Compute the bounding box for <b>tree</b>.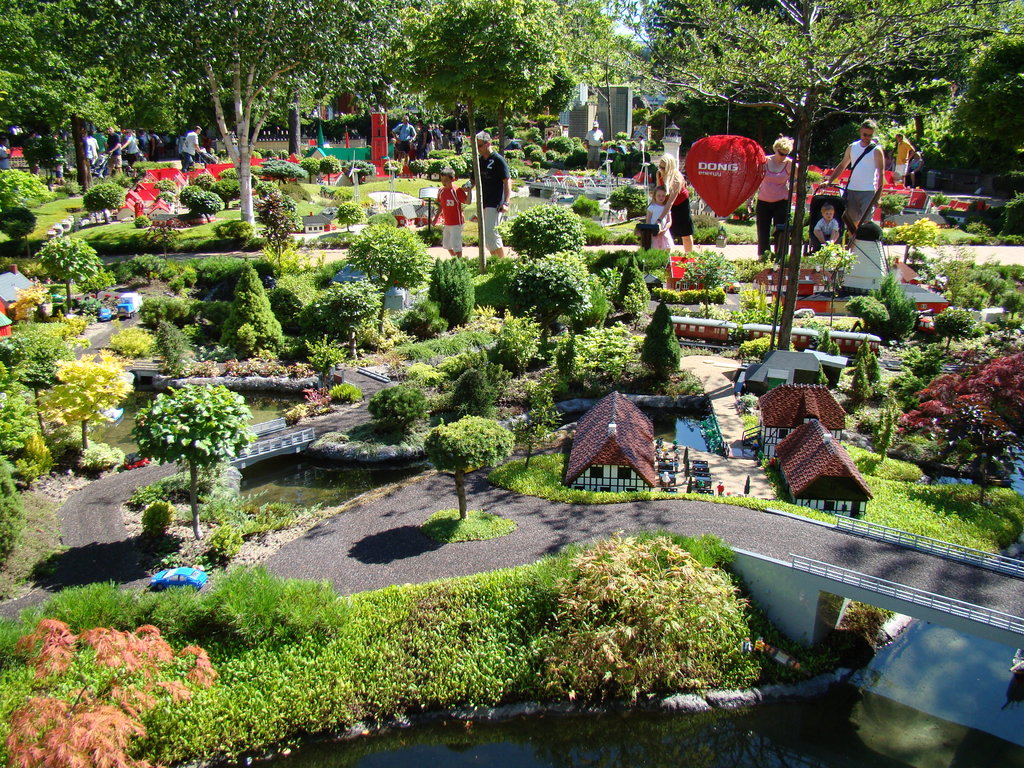
box(428, 252, 477, 330).
